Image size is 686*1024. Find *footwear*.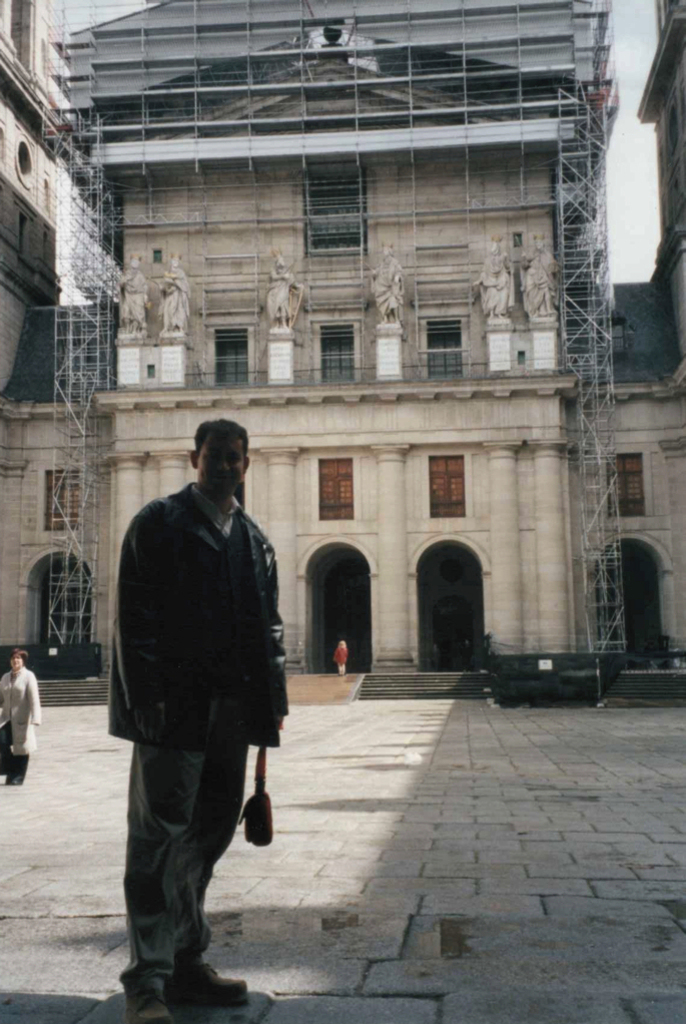
[left=168, top=968, right=253, bottom=1007].
